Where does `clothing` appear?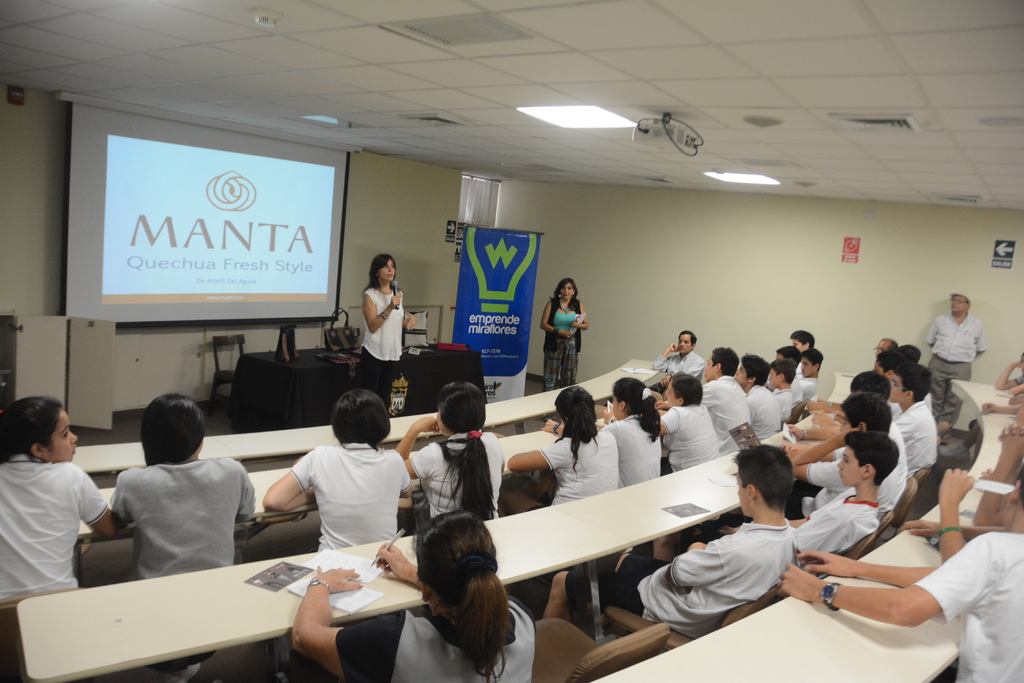
Appears at 911,532,1023,682.
